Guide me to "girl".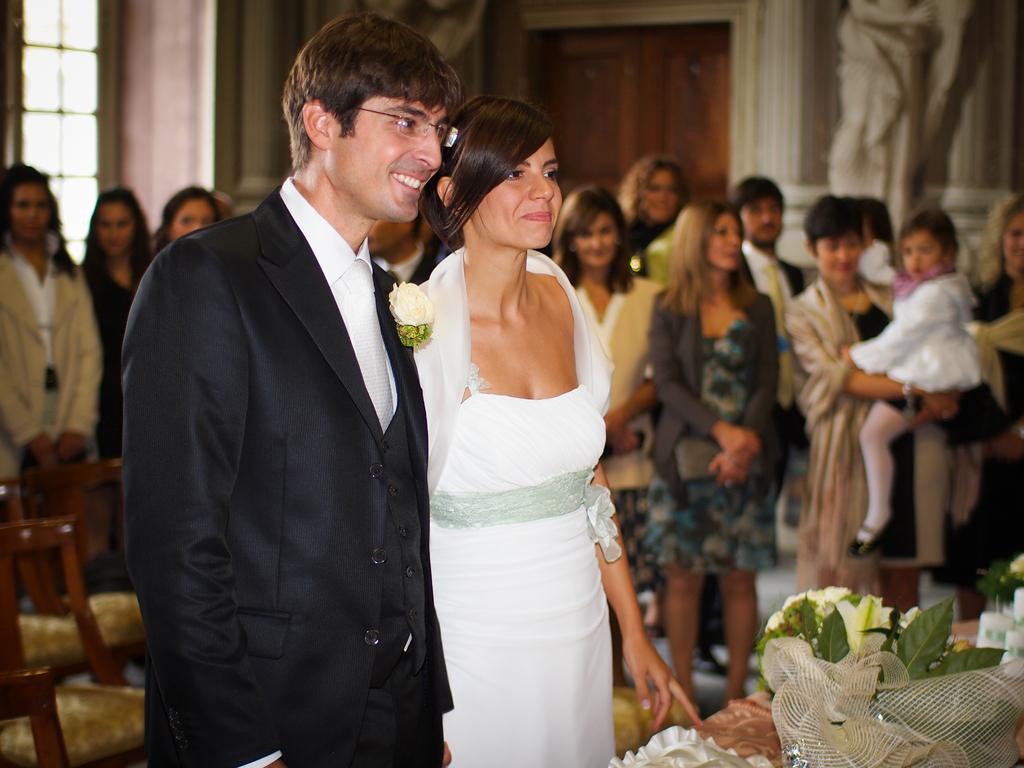
Guidance: 849, 209, 980, 558.
